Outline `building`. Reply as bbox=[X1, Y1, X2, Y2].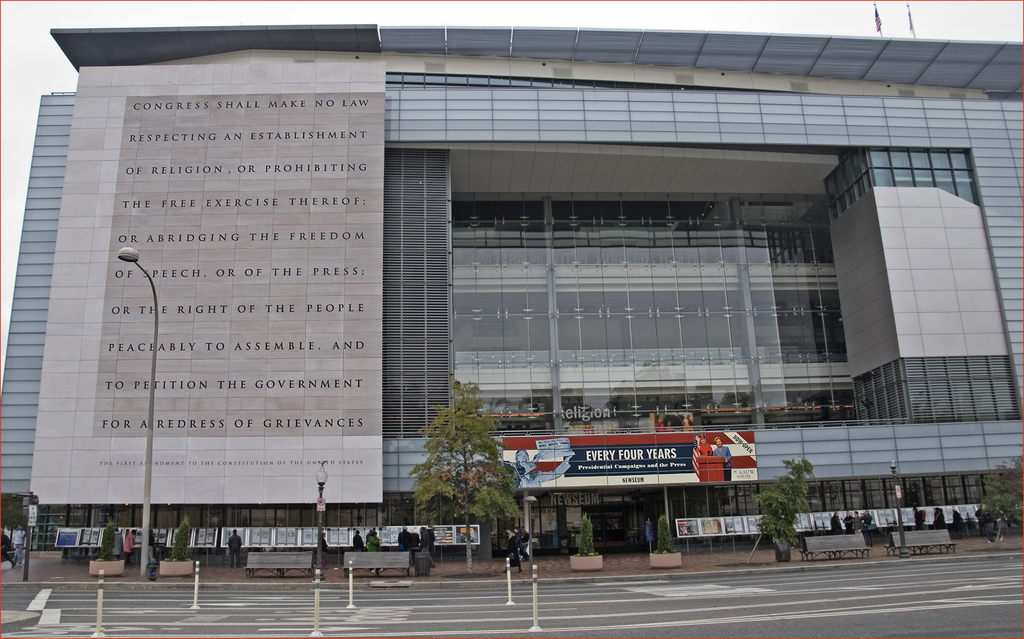
bbox=[0, 0, 1023, 588].
